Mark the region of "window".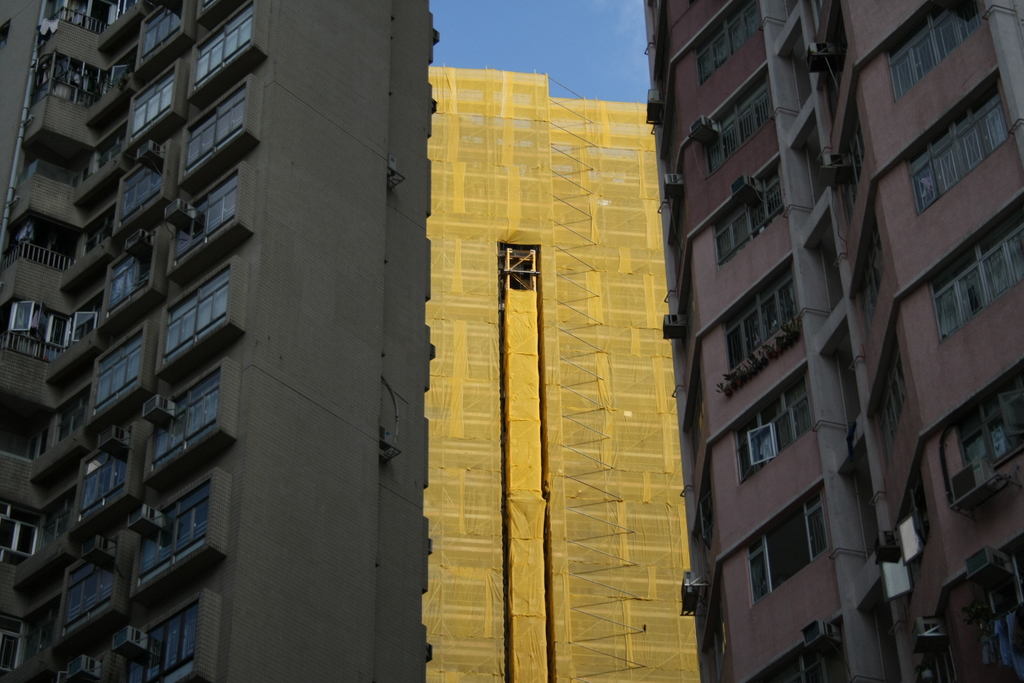
Region: 723:260:801:385.
